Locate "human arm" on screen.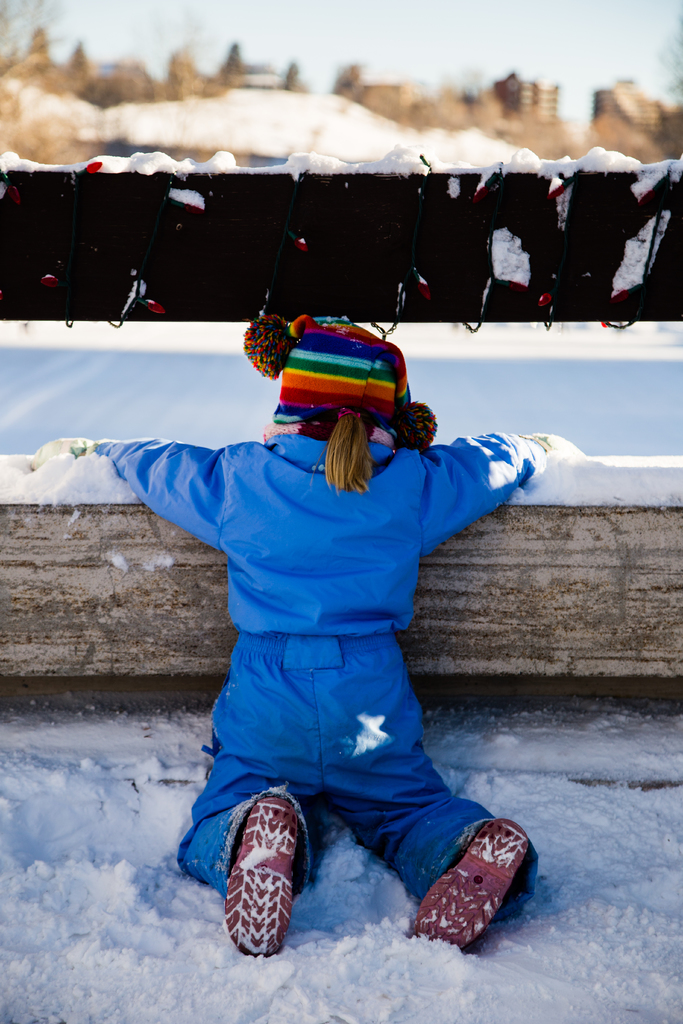
On screen at [447, 419, 563, 552].
